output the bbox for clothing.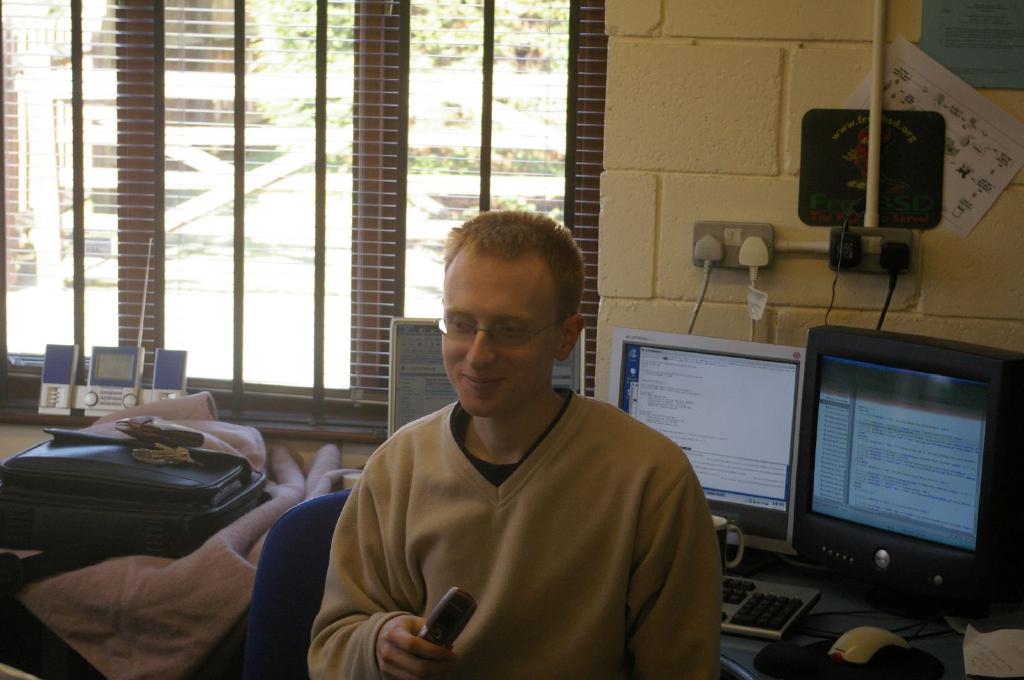
bbox=(323, 329, 732, 678).
